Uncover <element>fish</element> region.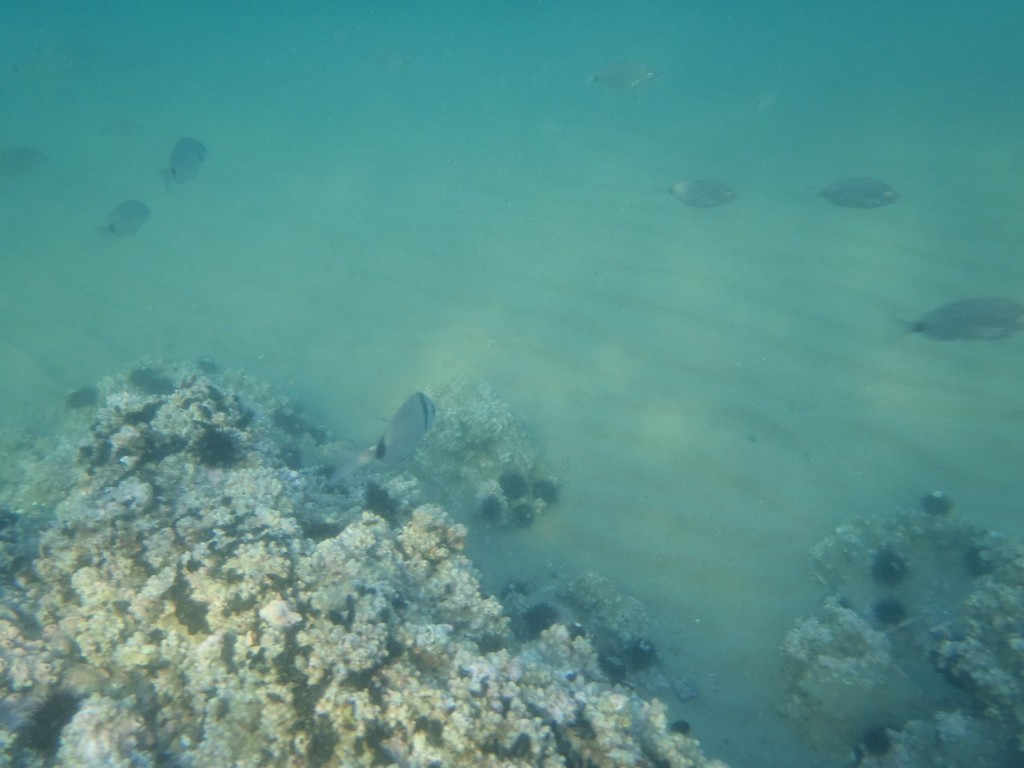
Uncovered: Rect(2, 146, 50, 170).
